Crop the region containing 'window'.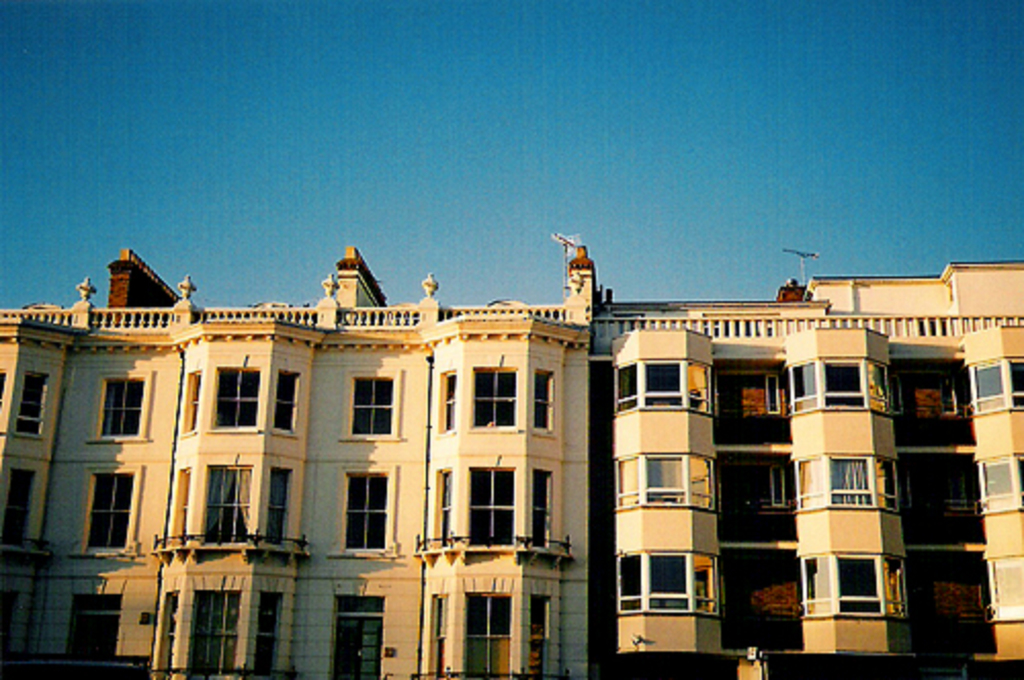
Crop region: [left=250, top=588, right=274, bottom=676].
